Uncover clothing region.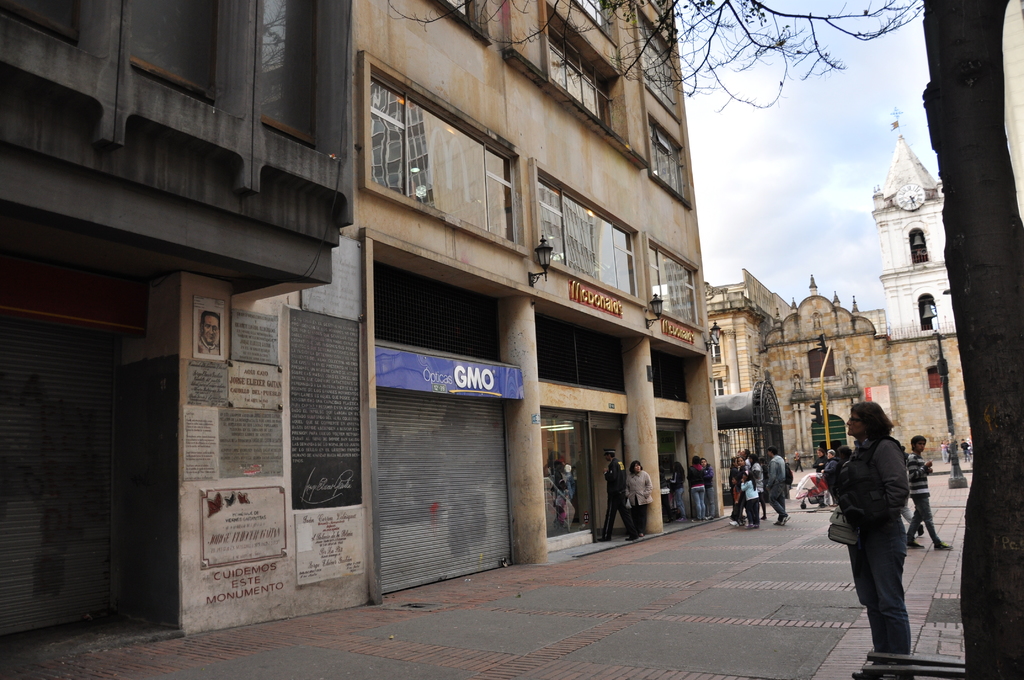
Uncovered: left=706, top=465, right=716, bottom=515.
